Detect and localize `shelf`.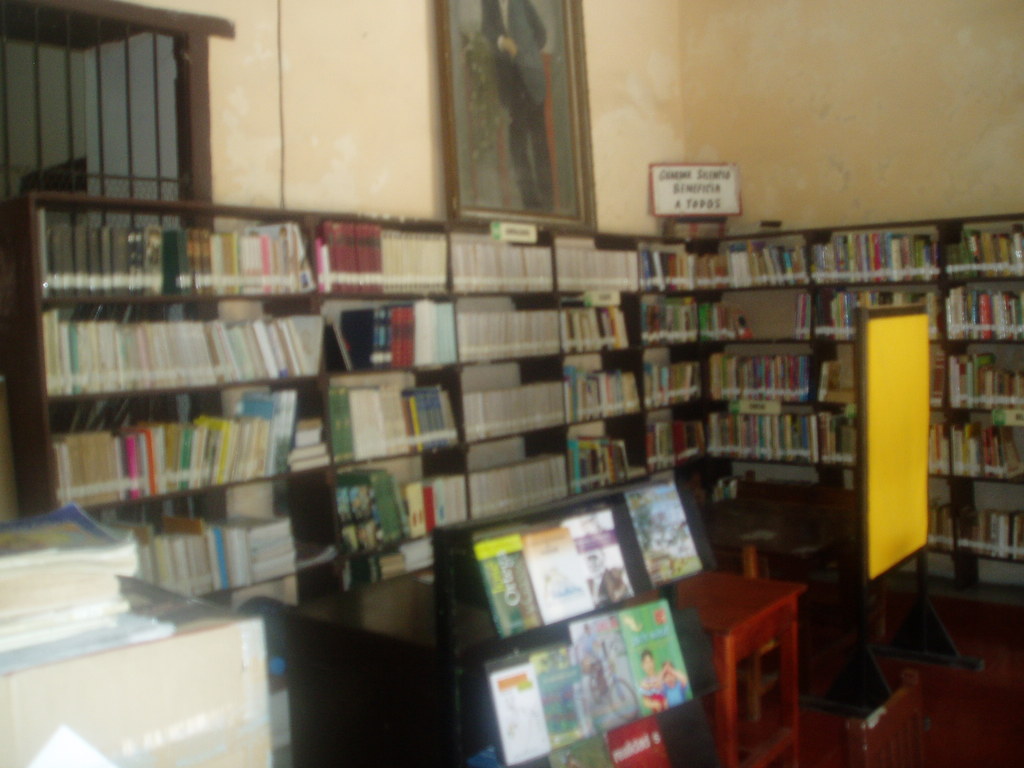
Localized at BBox(812, 346, 952, 417).
